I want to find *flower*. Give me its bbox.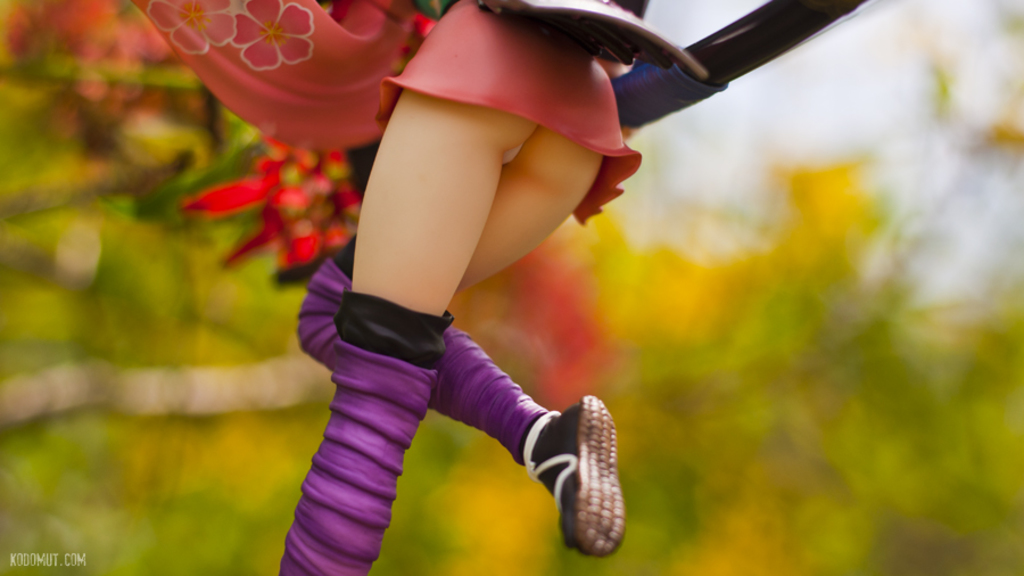
<box>175,126,375,280</box>.
